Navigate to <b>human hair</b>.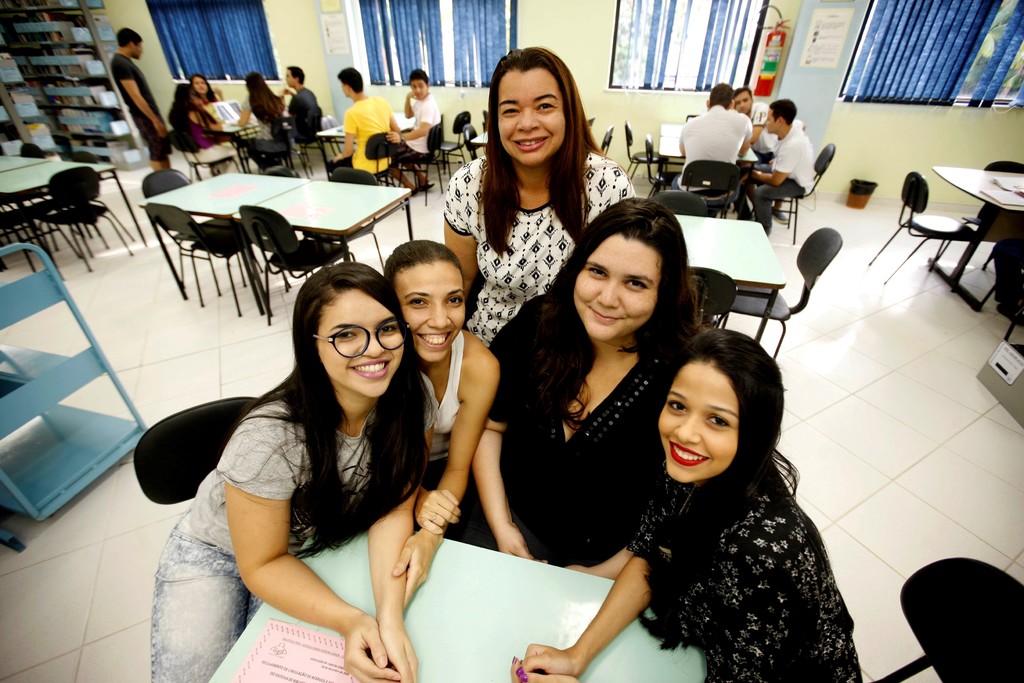
Navigation target: [x1=735, y1=86, x2=753, y2=97].
